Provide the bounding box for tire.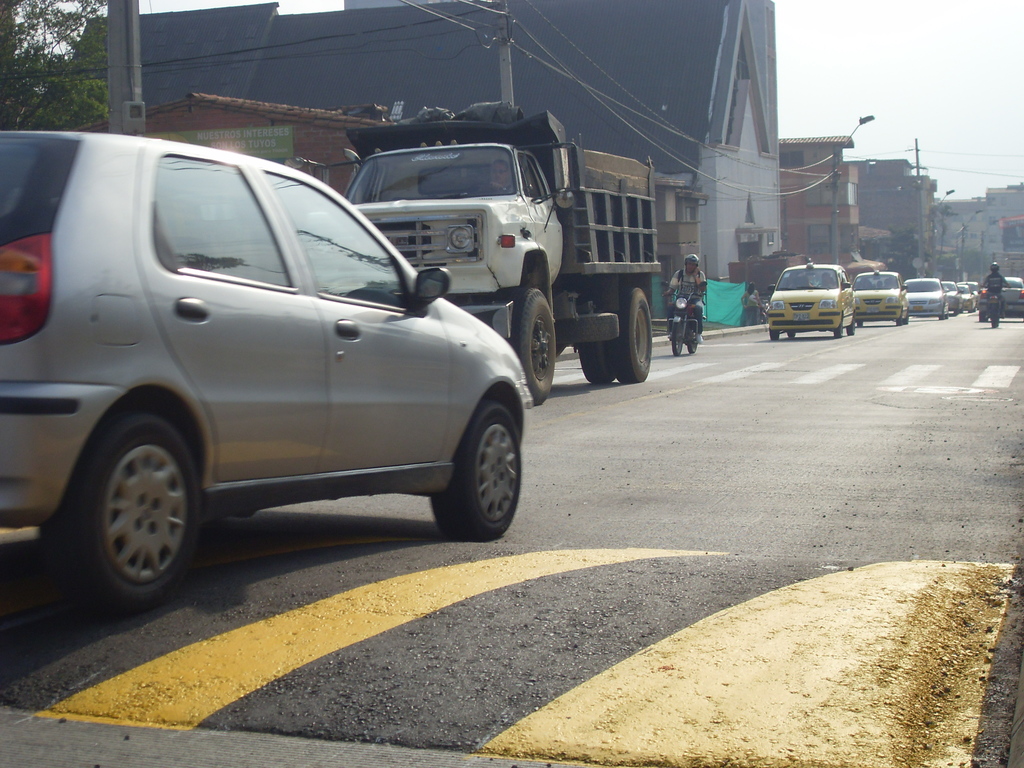
689, 328, 697, 353.
